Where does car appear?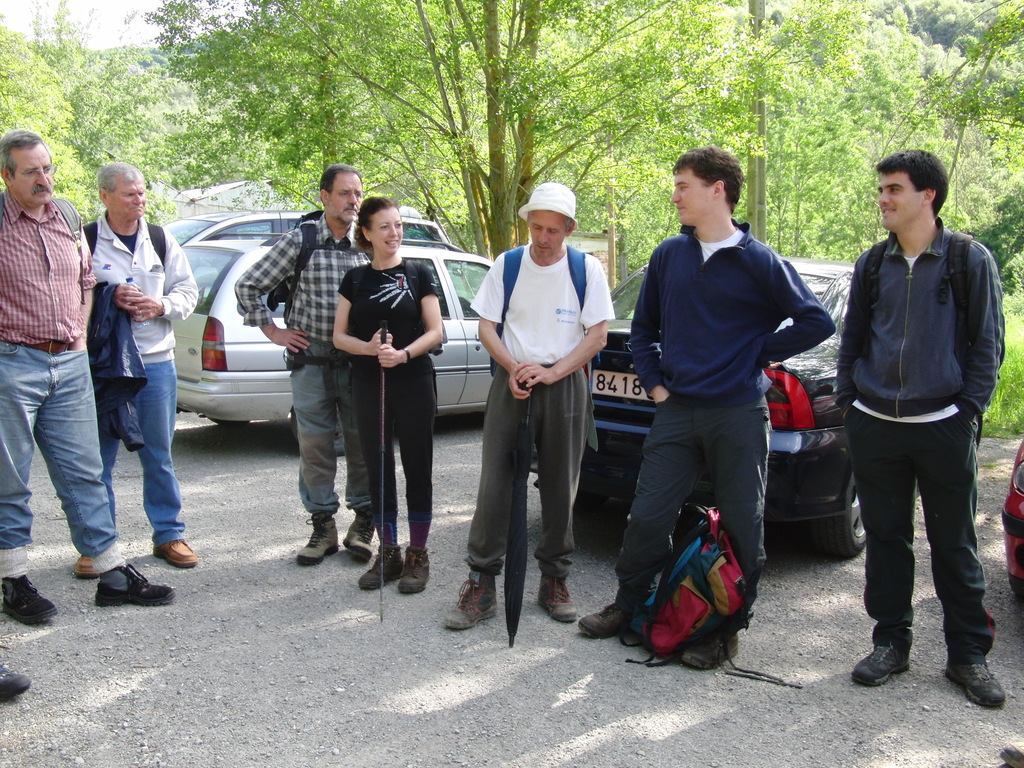
Appears at bbox(171, 239, 511, 445).
